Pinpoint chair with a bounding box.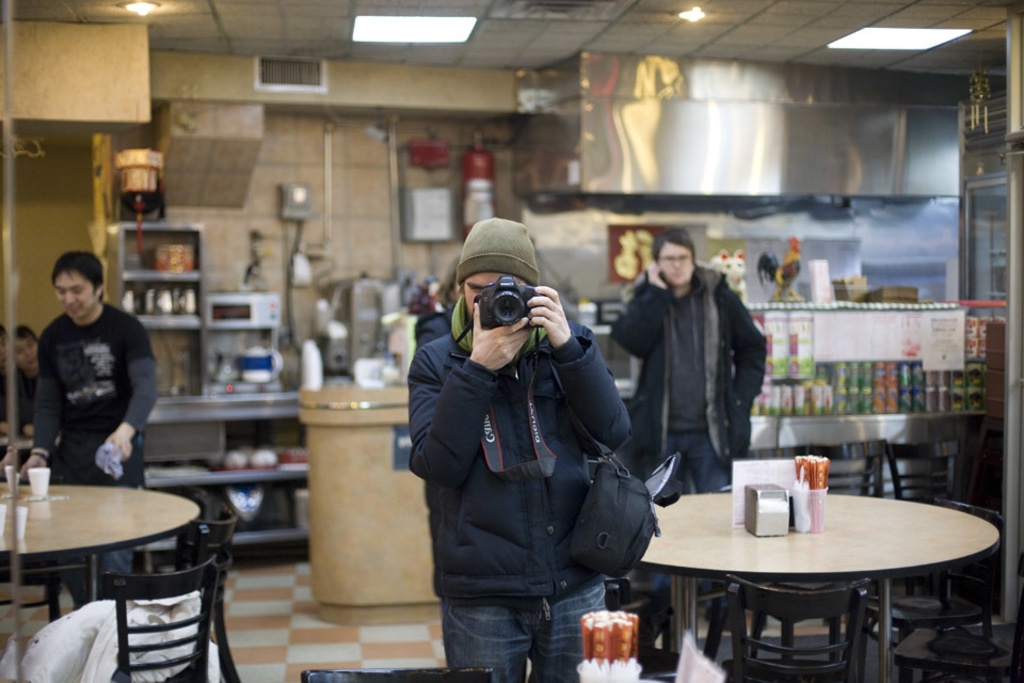
722, 575, 874, 682.
